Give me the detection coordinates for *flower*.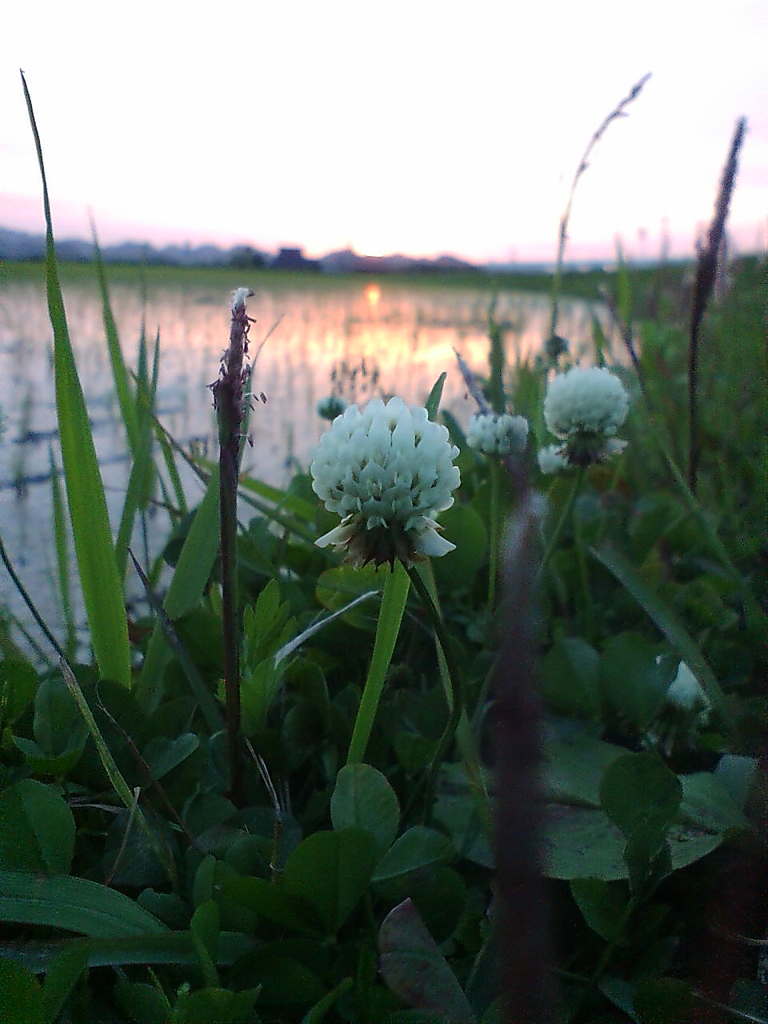
detection(591, 430, 635, 469).
